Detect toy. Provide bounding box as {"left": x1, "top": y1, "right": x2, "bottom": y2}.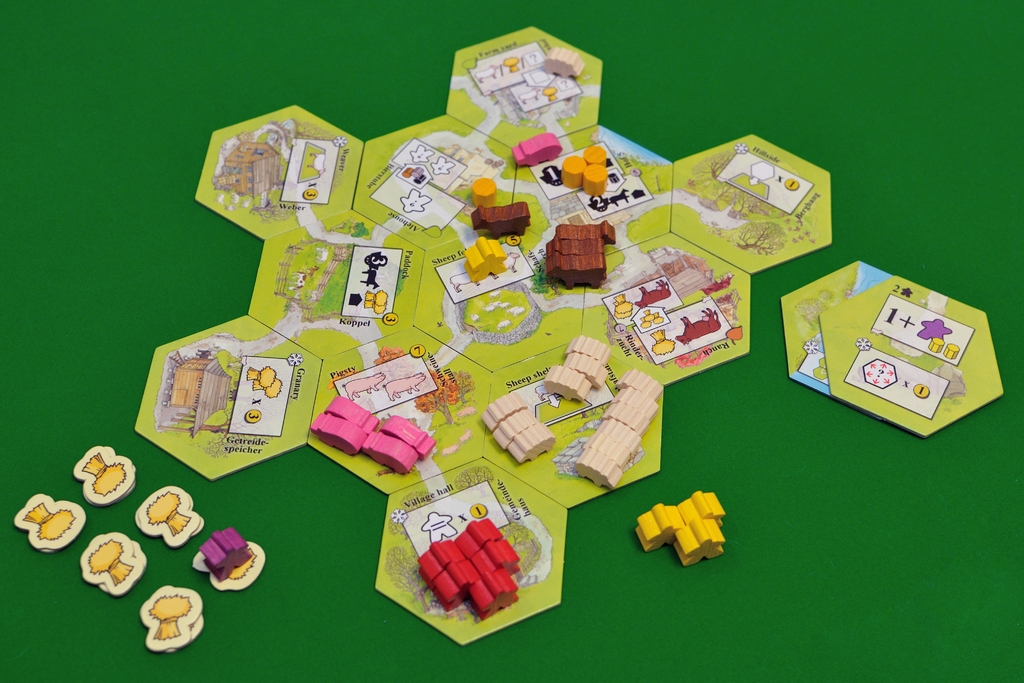
{"left": 369, "top": 434, "right": 420, "bottom": 477}.
